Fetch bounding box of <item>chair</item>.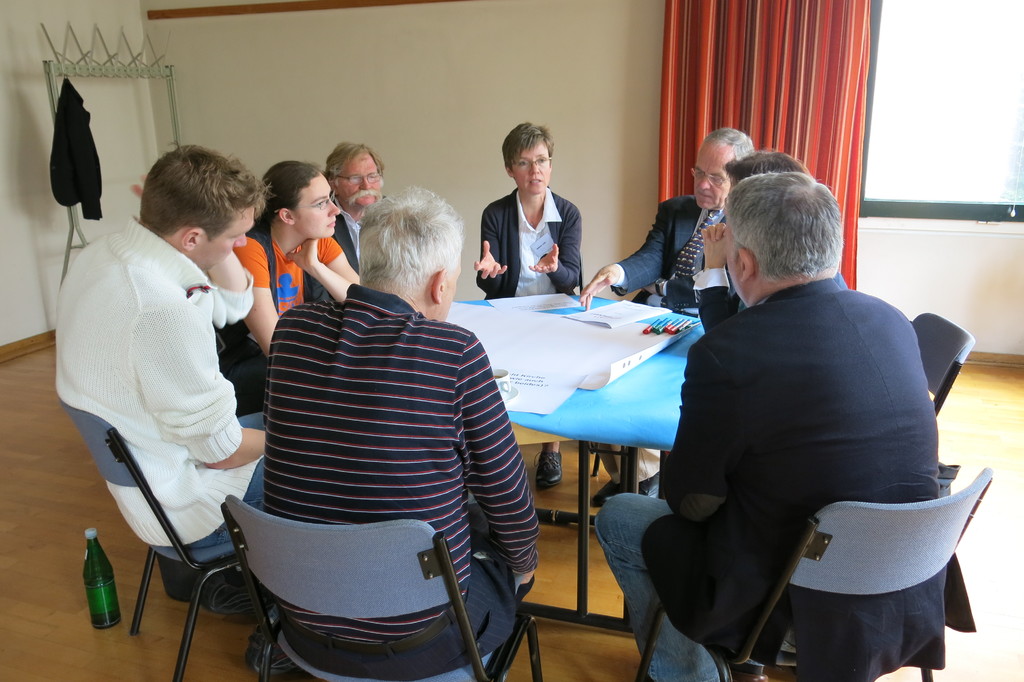
Bbox: locate(215, 489, 545, 678).
